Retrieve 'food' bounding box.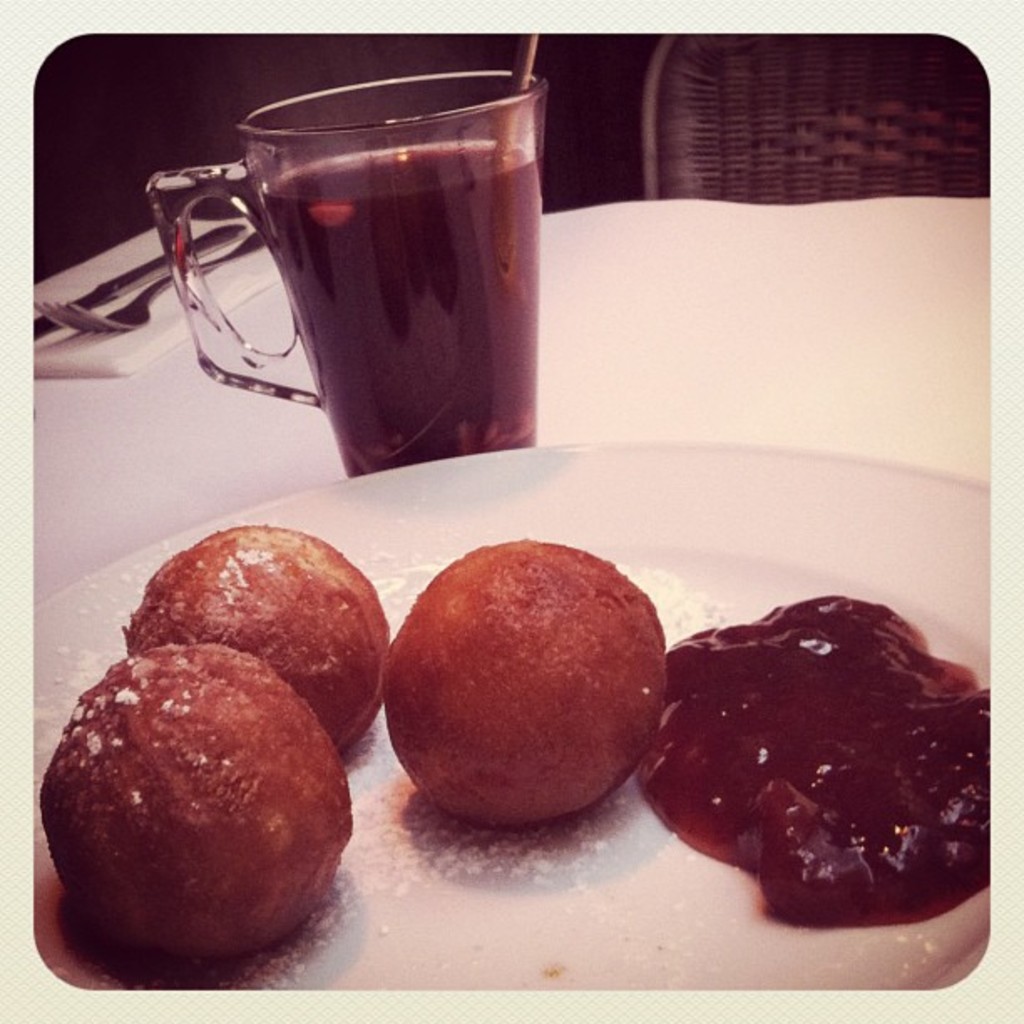
Bounding box: BBox(125, 527, 388, 765).
